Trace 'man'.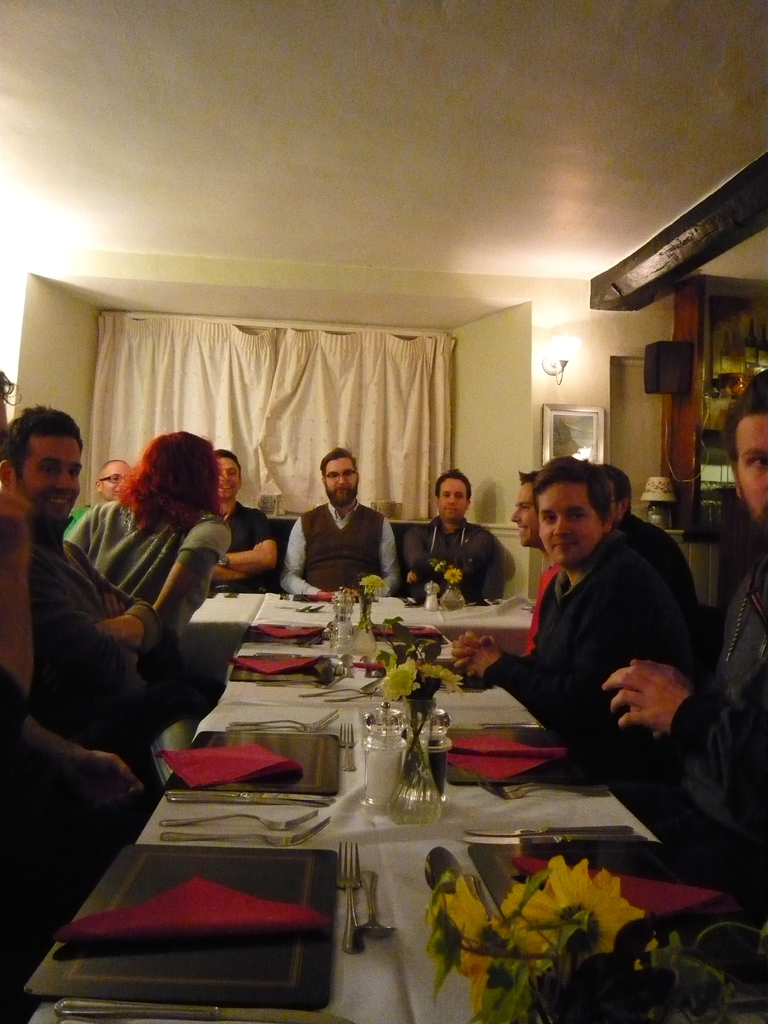
Traced to l=408, t=462, r=495, b=599.
